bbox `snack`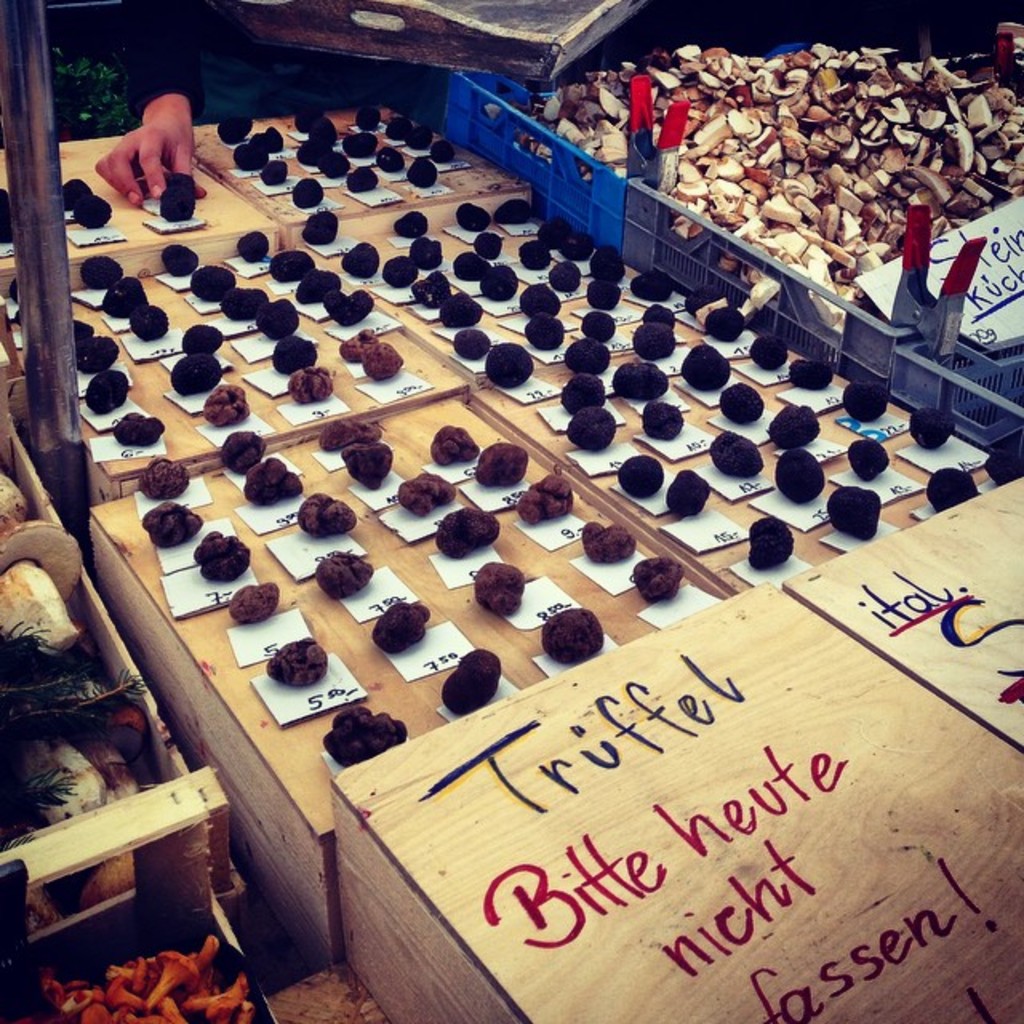
(568,403,616,446)
